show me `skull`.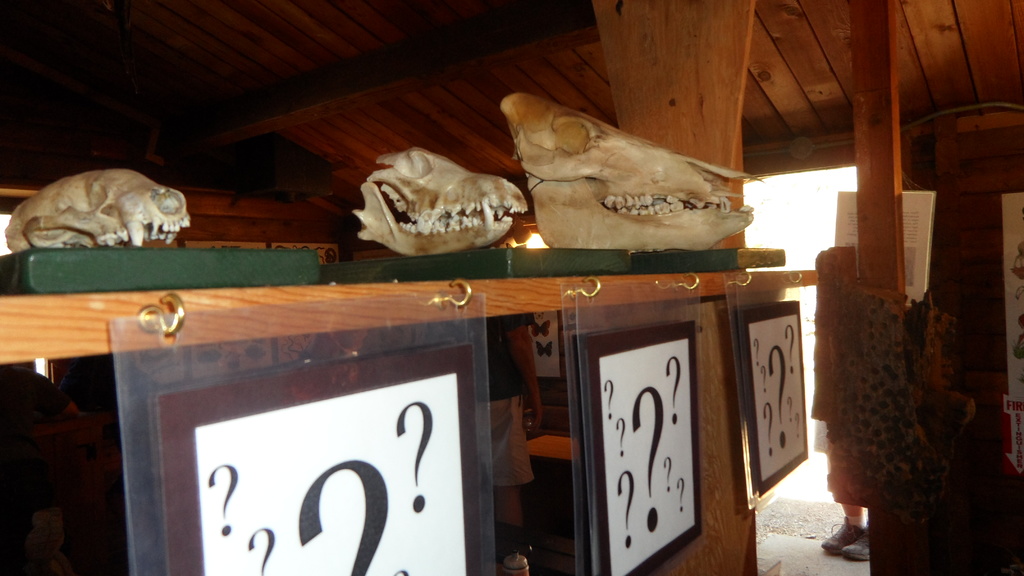
`skull` is here: Rect(518, 97, 759, 253).
